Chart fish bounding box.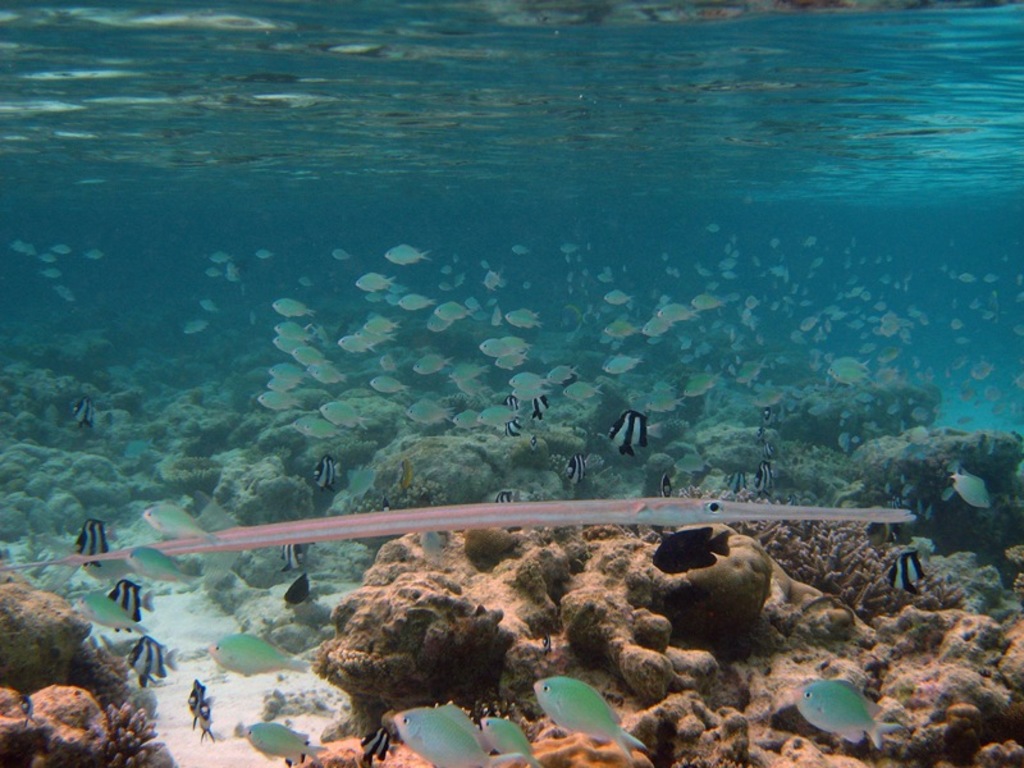
Charted: bbox(311, 451, 344, 495).
